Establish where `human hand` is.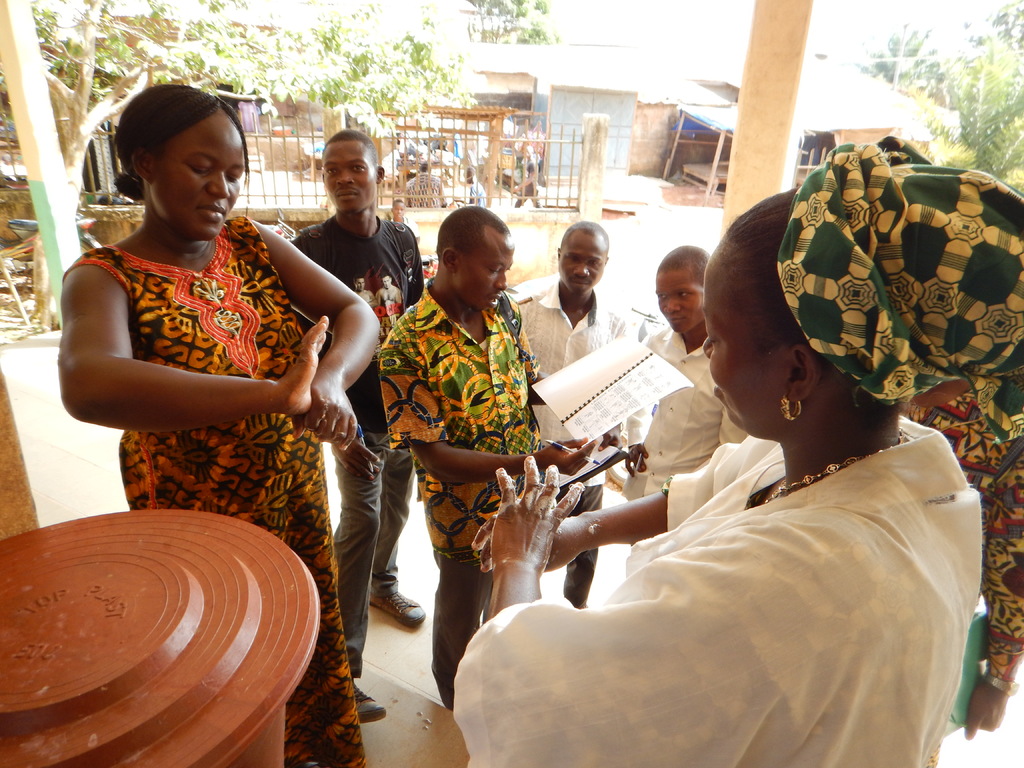
Established at (467,513,584,572).
